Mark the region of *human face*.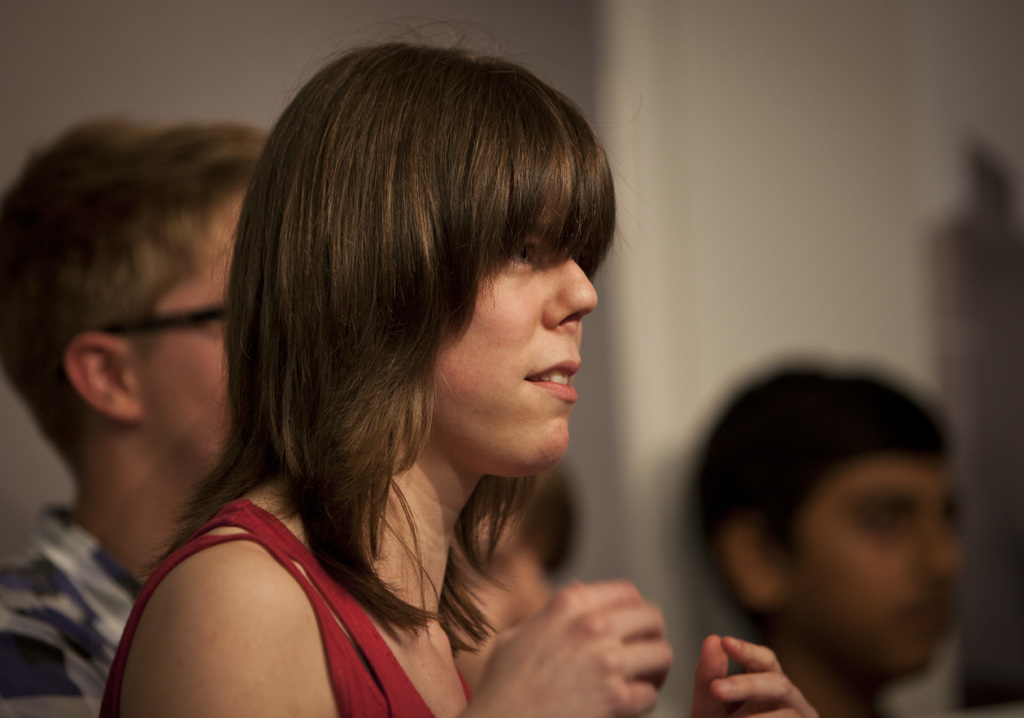
Region: <box>141,188,240,473</box>.
